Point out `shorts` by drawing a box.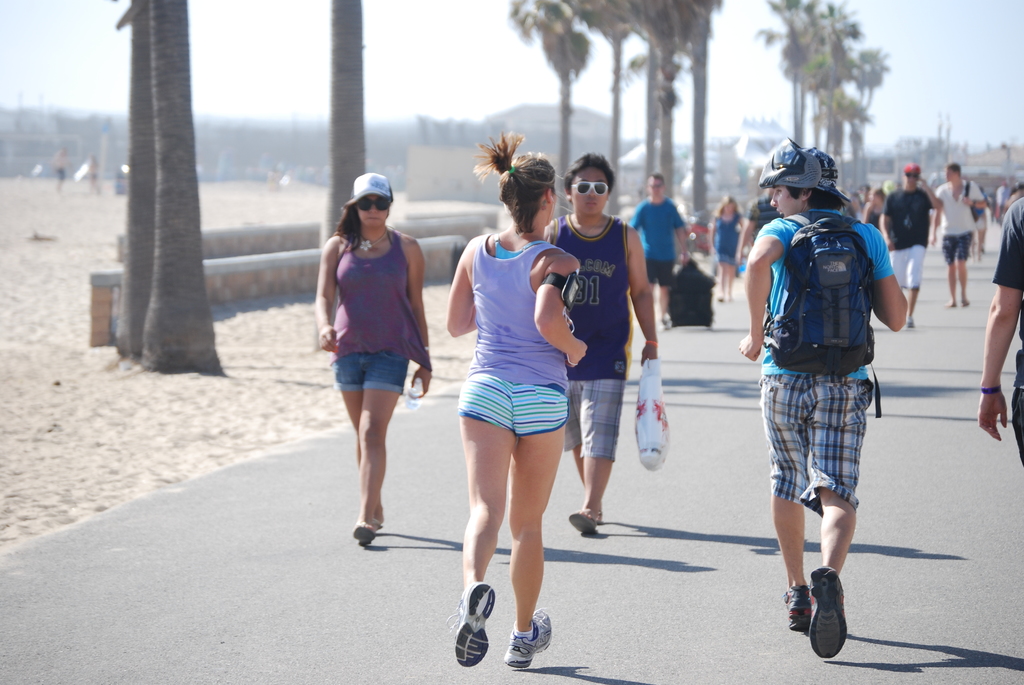
(888, 245, 926, 284).
